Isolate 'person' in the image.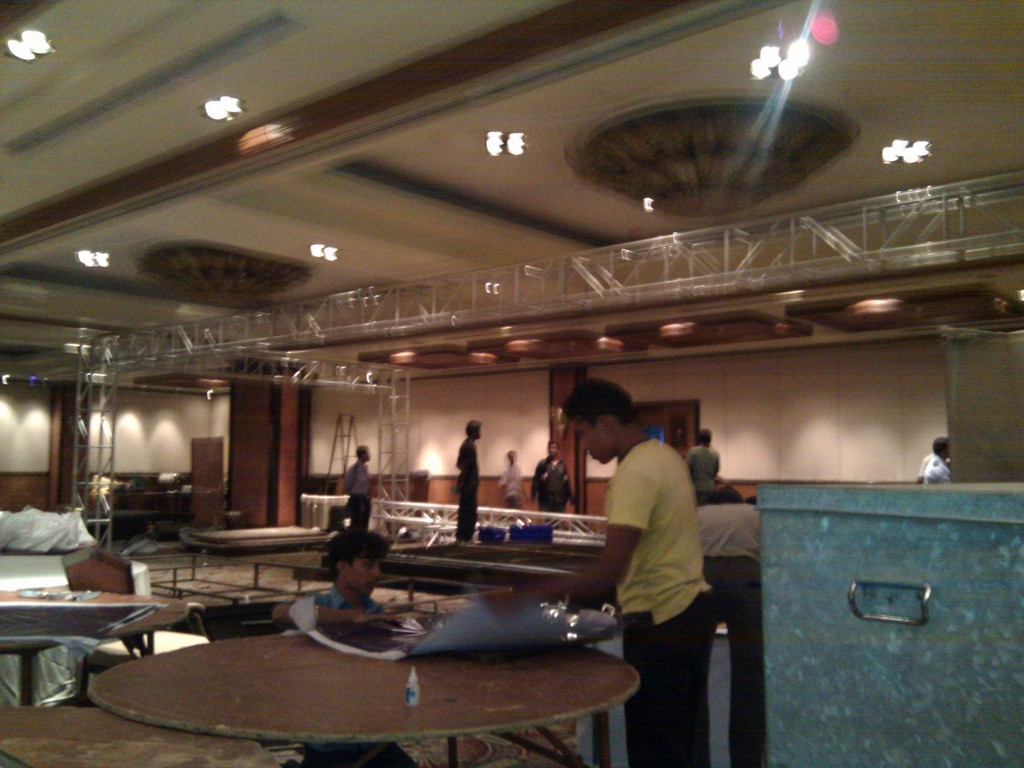
Isolated region: [x1=496, y1=447, x2=528, y2=506].
